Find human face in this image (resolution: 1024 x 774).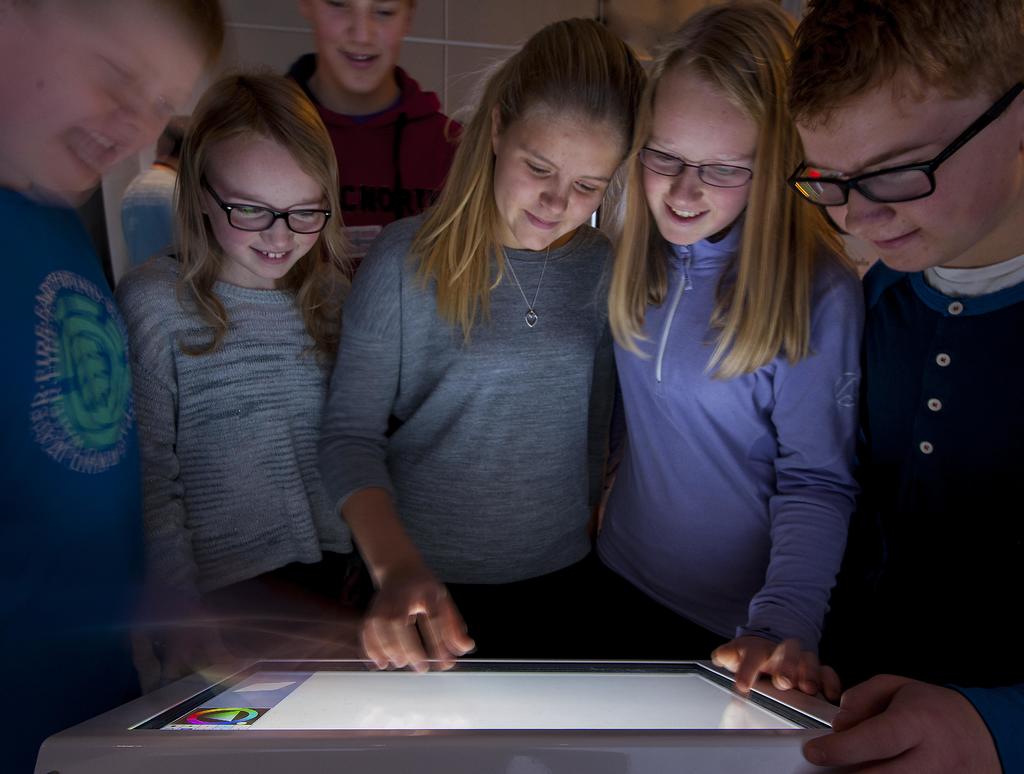
Rect(493, 110, 625, 250).
